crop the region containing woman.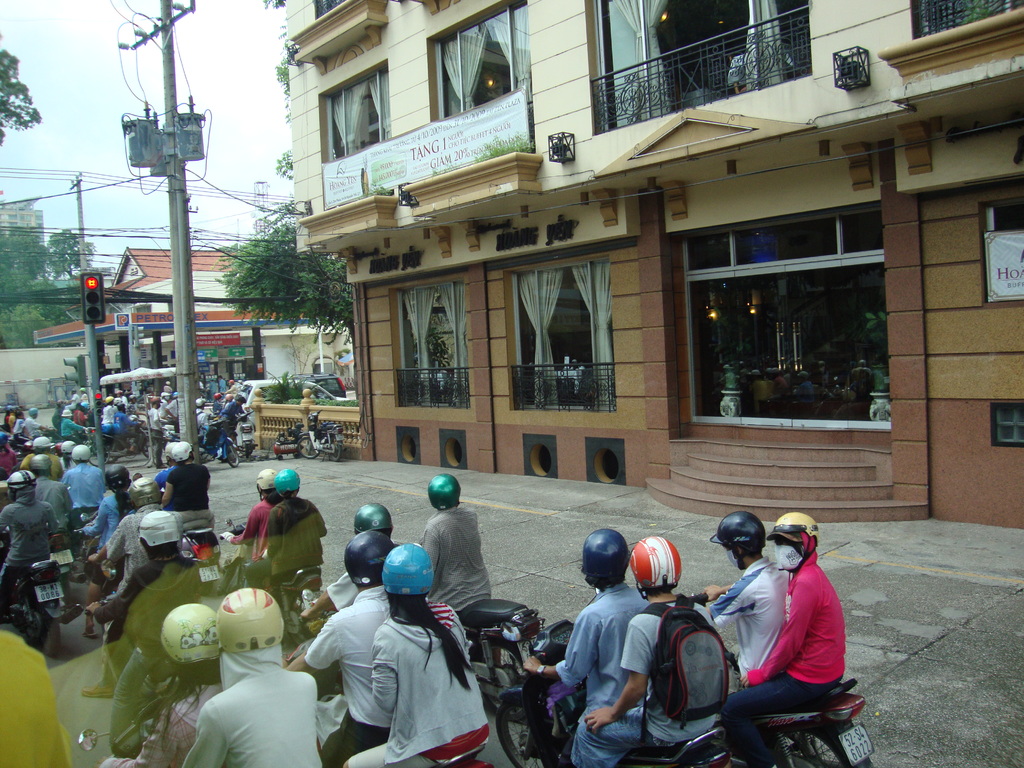
Crop region: (243,467,330,593).
